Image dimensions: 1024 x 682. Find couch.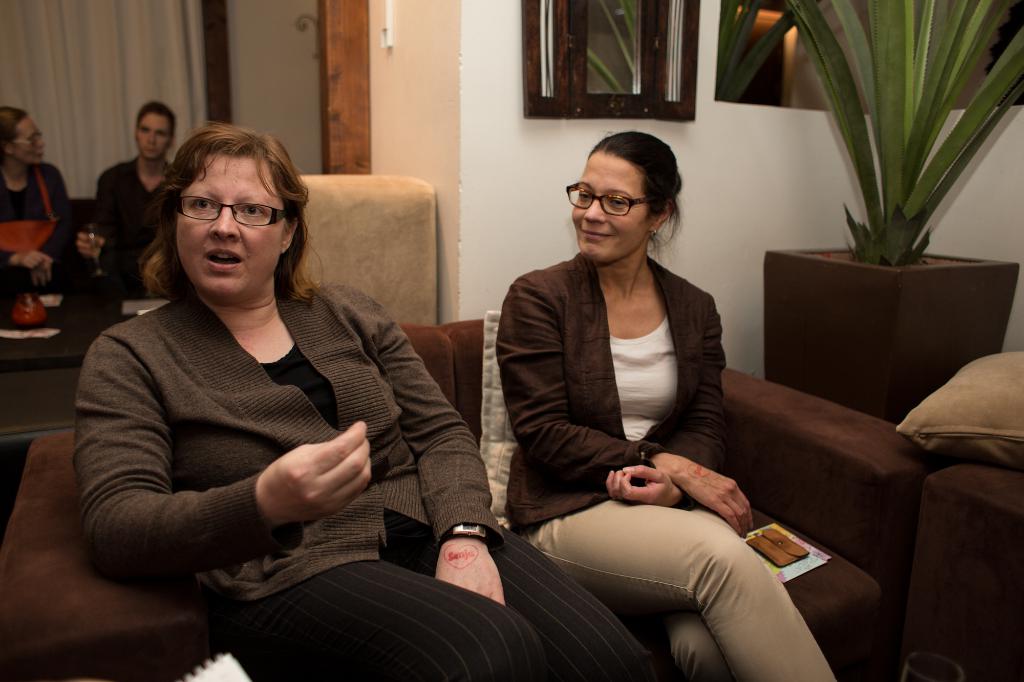
select_region(0, 311, 938, 681).
